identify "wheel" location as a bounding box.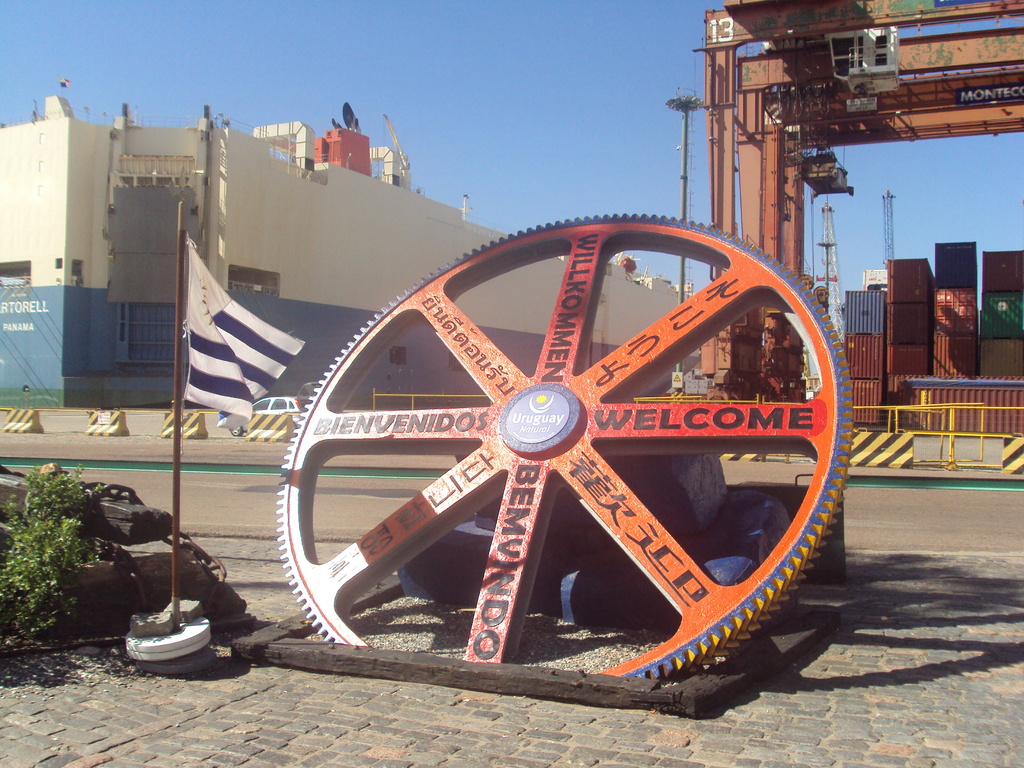
crop(310, 239, 806, 663).
